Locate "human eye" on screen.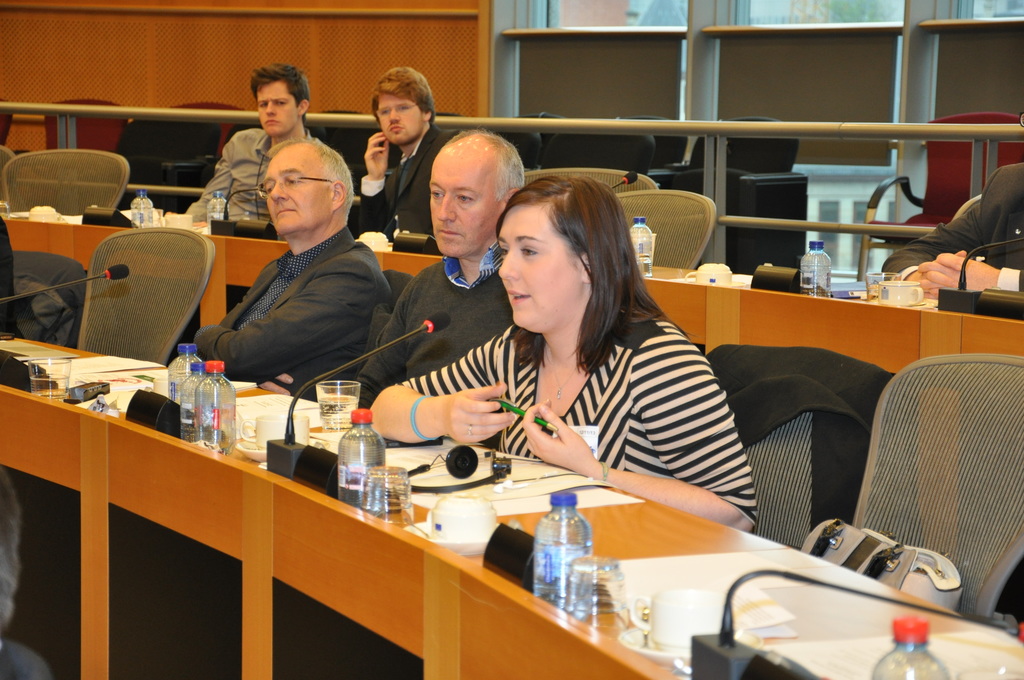
On screen at Rect(455, 194, 475, 204).
